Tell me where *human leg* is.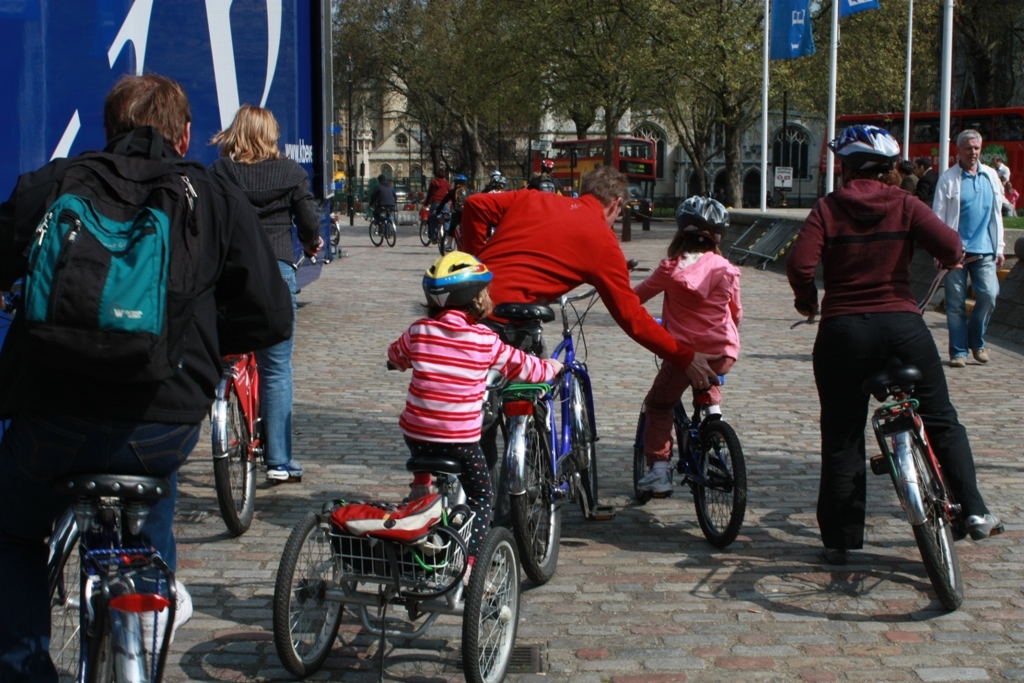
*human leg* is at crop(813, 311, 880, 545).
